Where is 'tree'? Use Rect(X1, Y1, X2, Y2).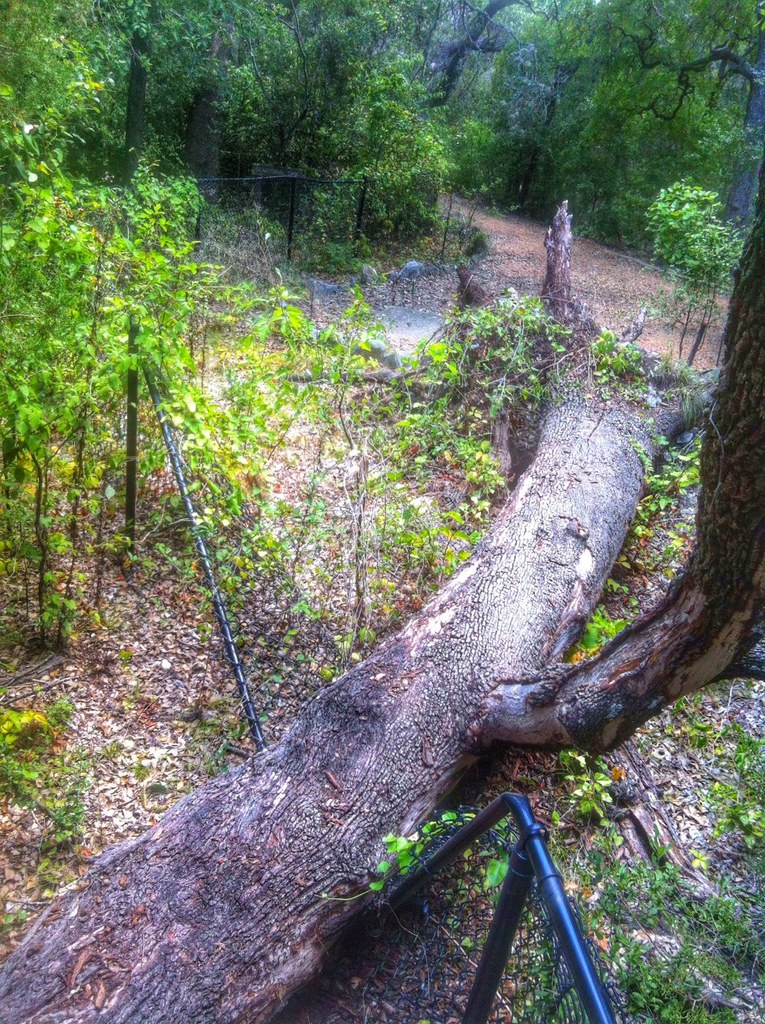
Rect(145, 0, 295, 171).
